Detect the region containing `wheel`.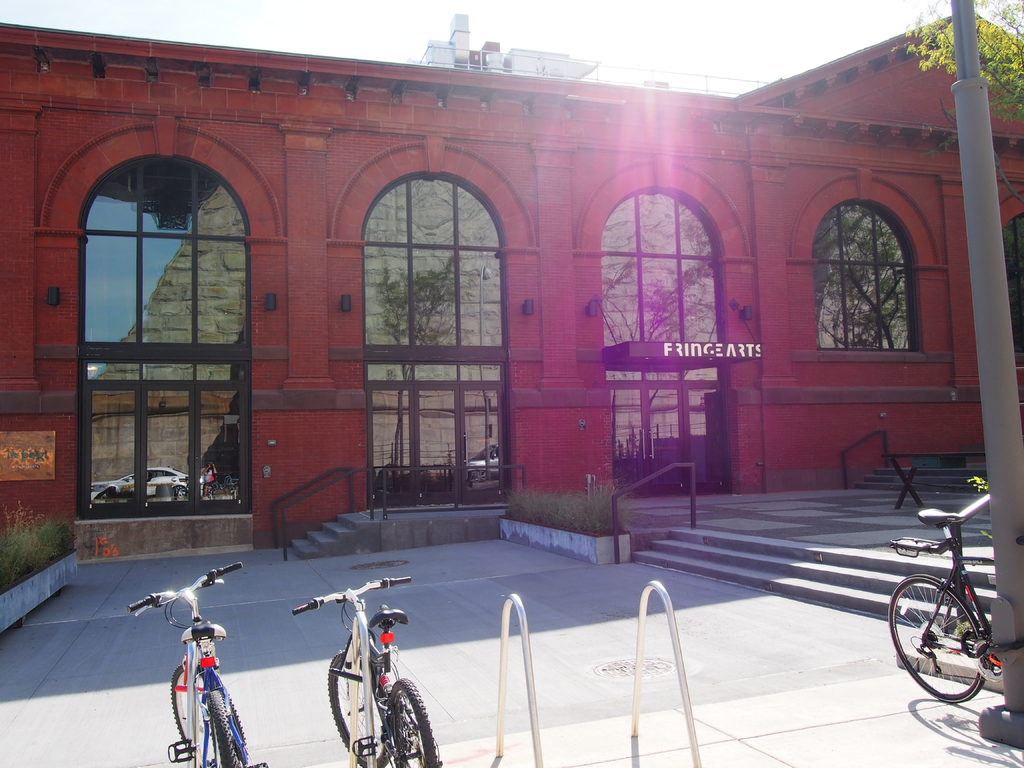
{"left": 326, "top": 646, "right": 392, "bottom": 767}.
